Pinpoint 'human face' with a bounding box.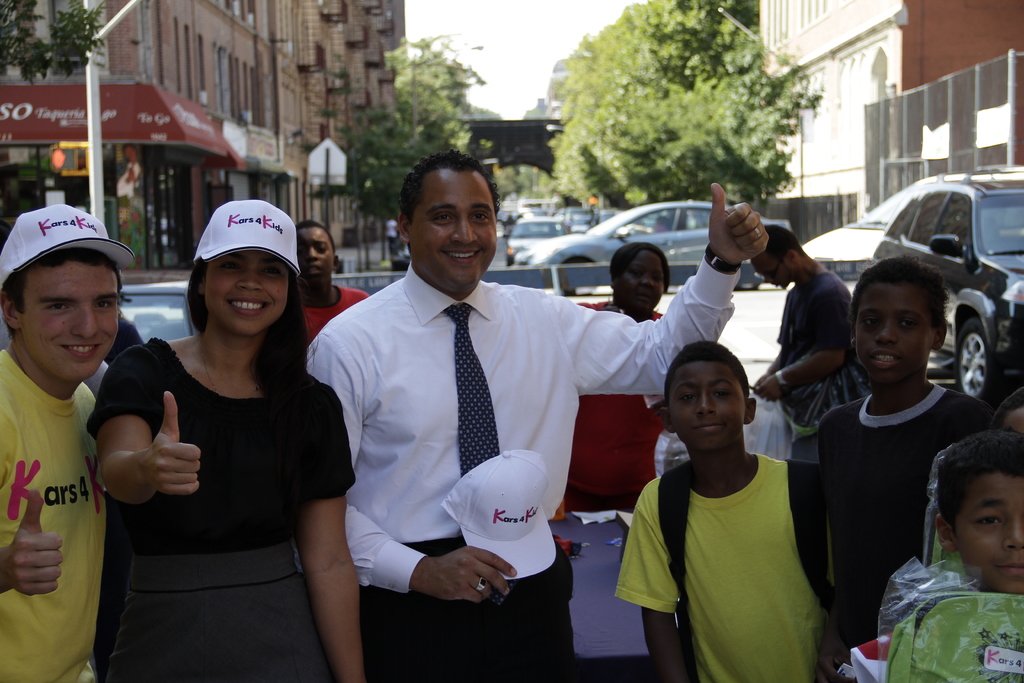
[207,252,292,342].
